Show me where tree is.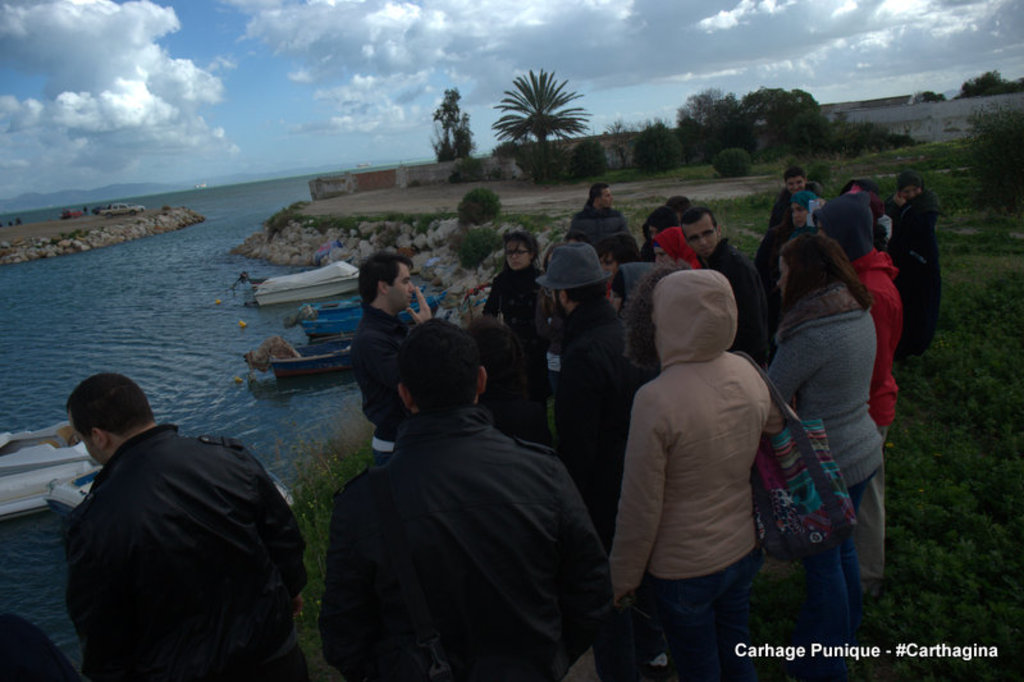
tree is at rect(506, 54, 588, 150).
